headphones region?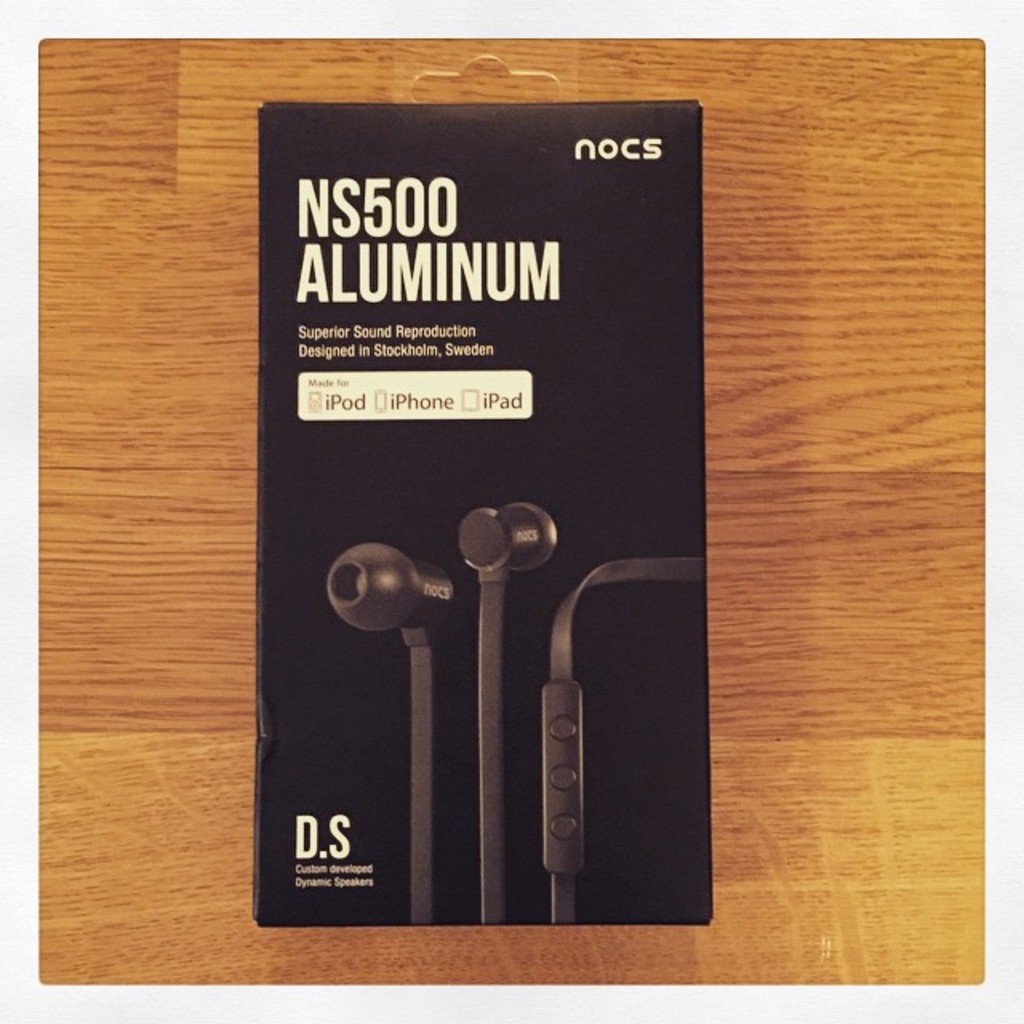
rect(325, 496, 714, 923)
